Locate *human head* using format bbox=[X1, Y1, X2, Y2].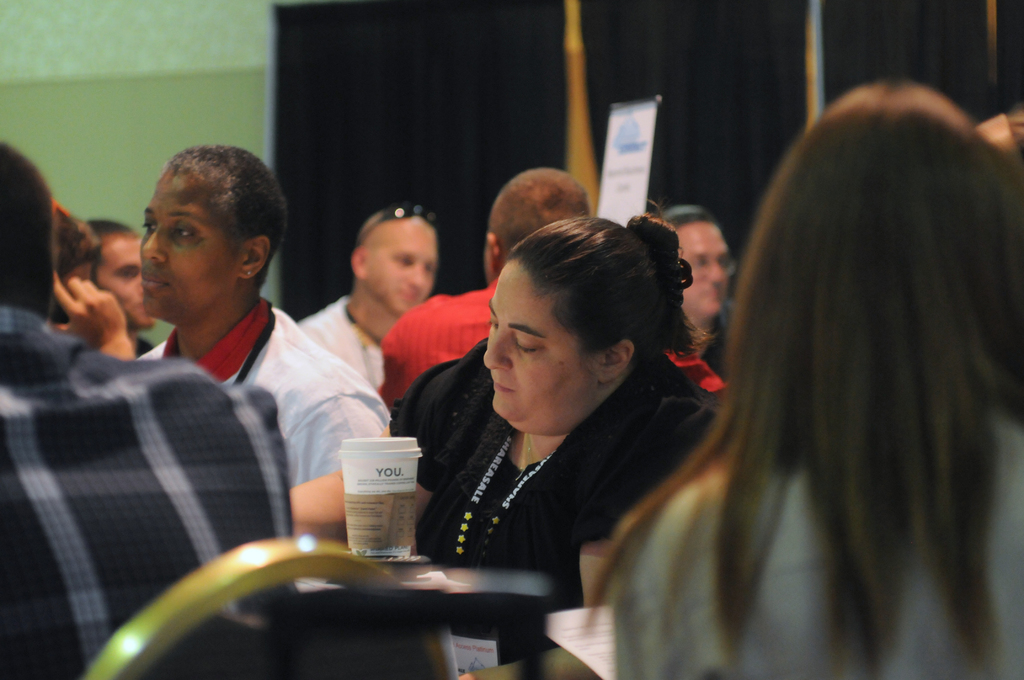
bbox=[481, 164, 588, 285].
